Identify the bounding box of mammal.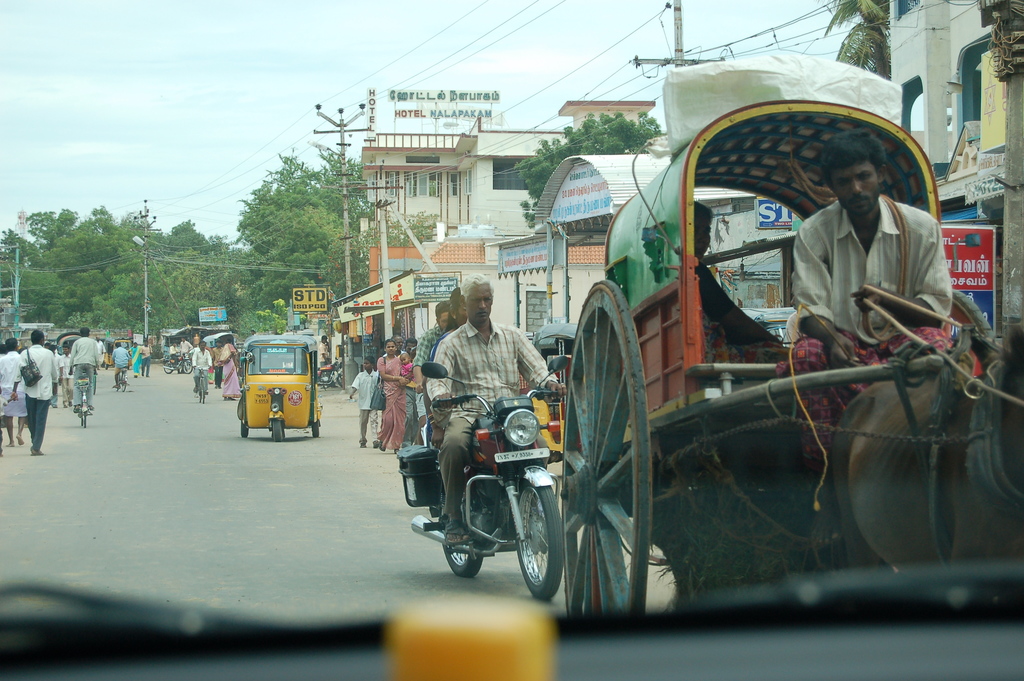
{"x1": 109, "y1": 340, "x2": 131, "y2": 389}.
